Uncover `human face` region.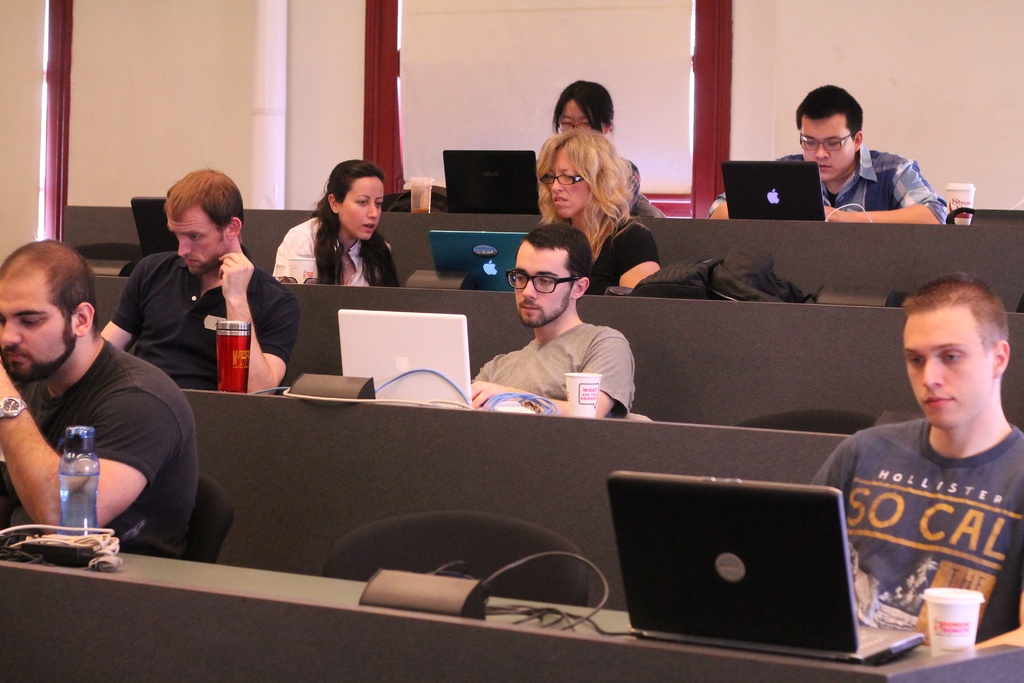
Uncovered: rect(903, 304, 993, 431).
